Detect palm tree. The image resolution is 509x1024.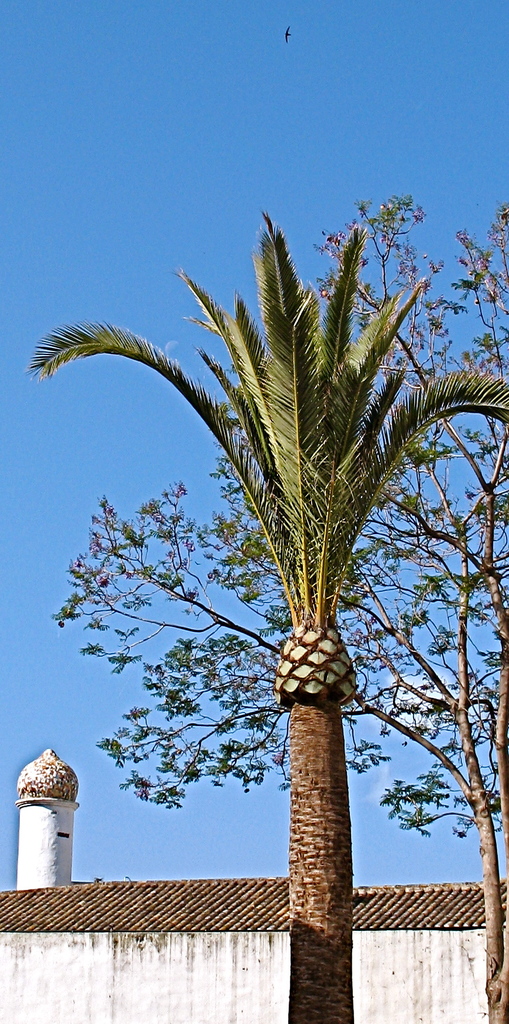
BBox(60, 199, 448, 1018).
